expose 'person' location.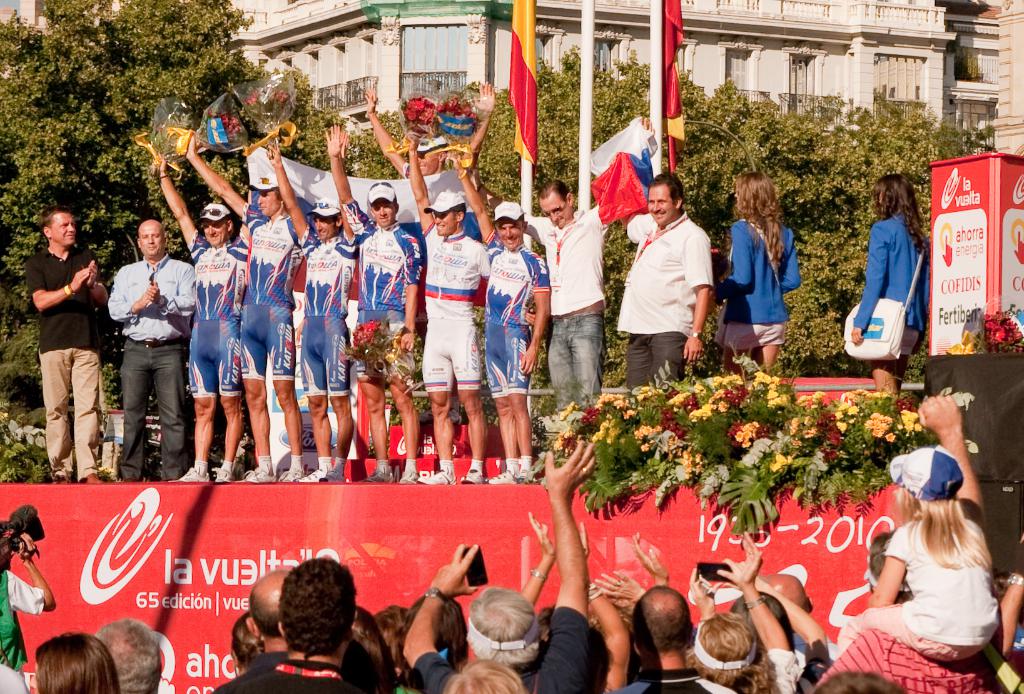
Exposed at (x1=0, y1=515, x2=58, y2=693).
